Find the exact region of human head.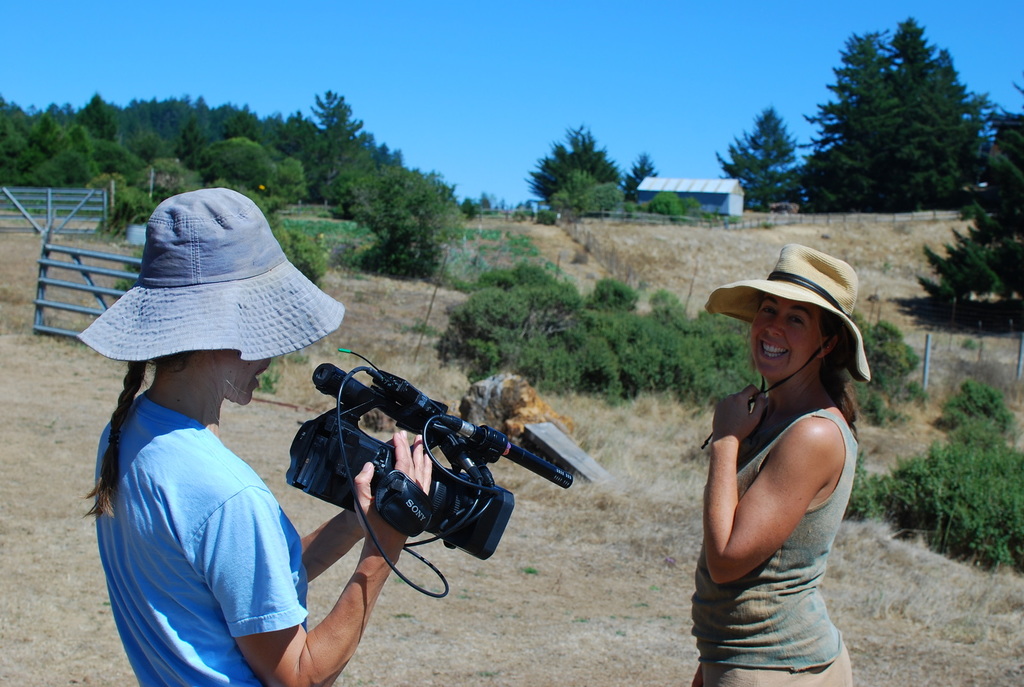
Exact region: rect(72, 187, 346, 407).
